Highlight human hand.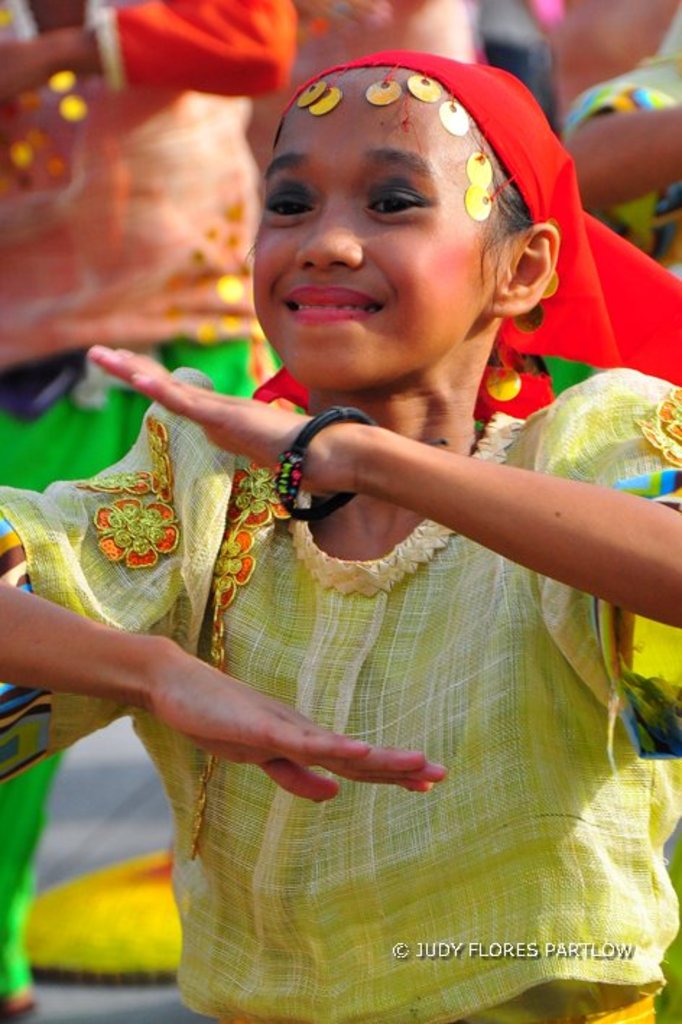
Highlighted region: <region>144, 647, 448, 806</region>.
